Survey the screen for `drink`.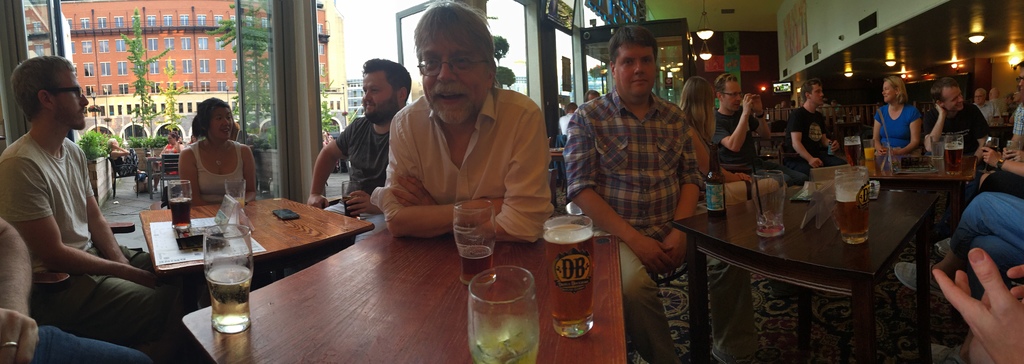
Survey found: x1=931, y1=142, x2=945, y2=159.
